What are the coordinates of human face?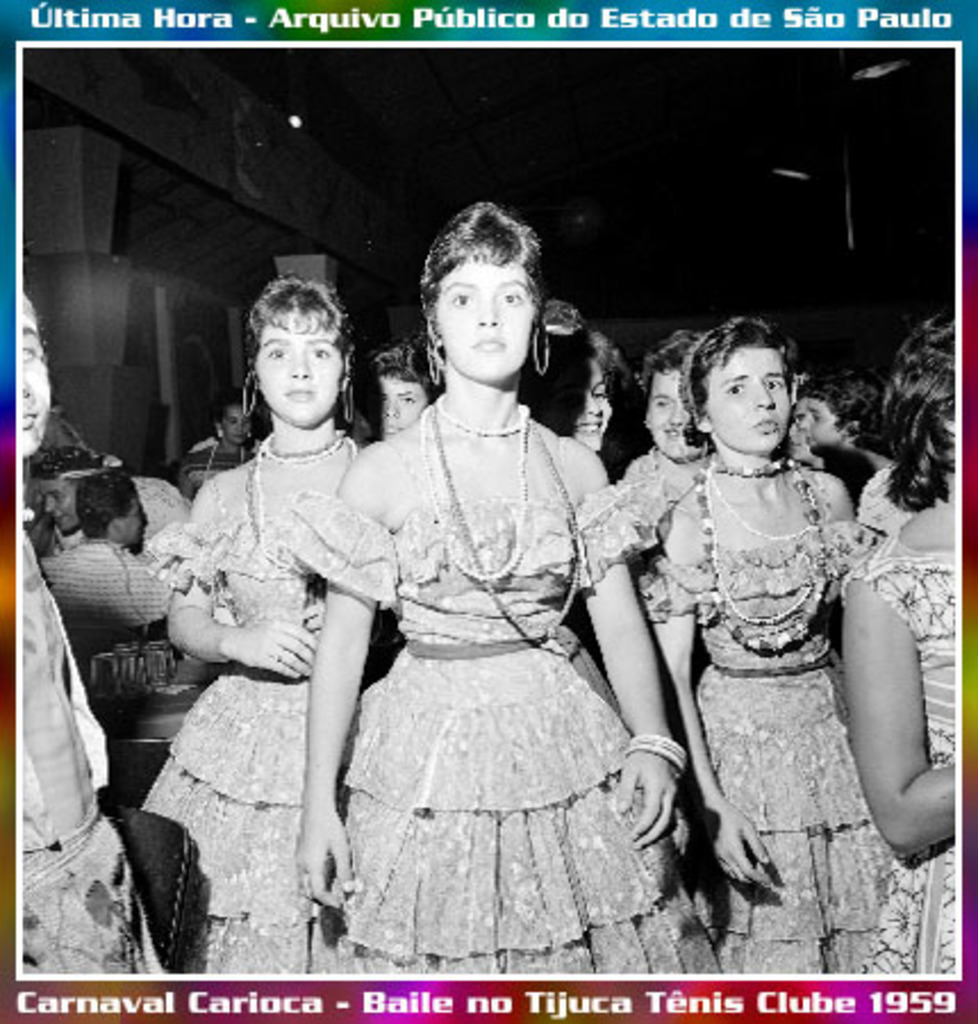
bbox=[798, 396, 842, 437].
